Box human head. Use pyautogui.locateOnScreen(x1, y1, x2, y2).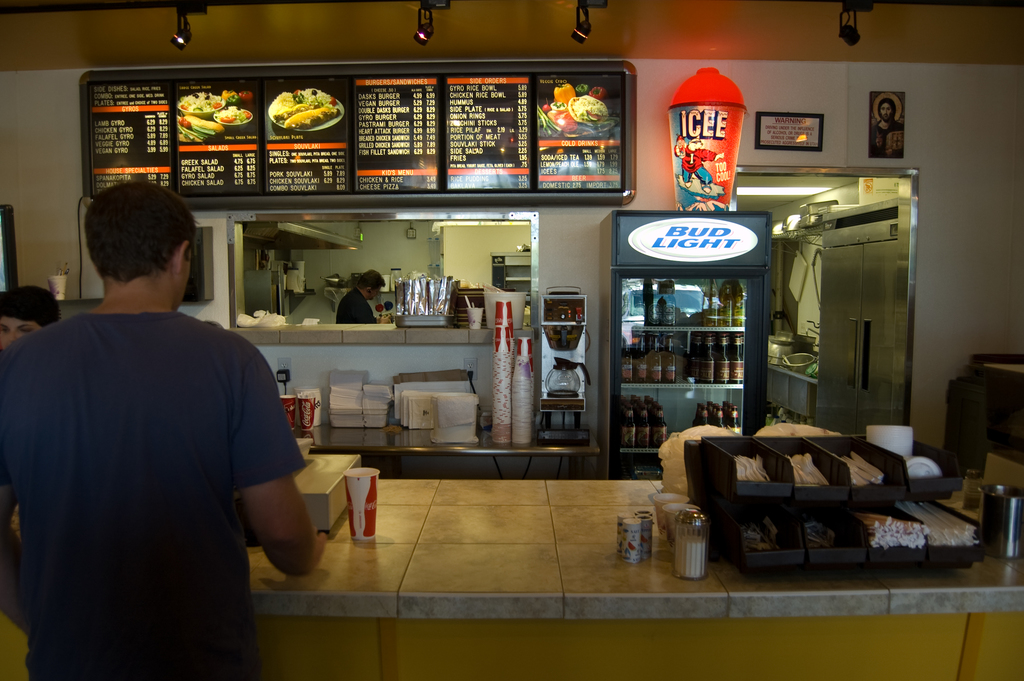
pyautogui.locateOnScreen(84, 183, 199, 311).
